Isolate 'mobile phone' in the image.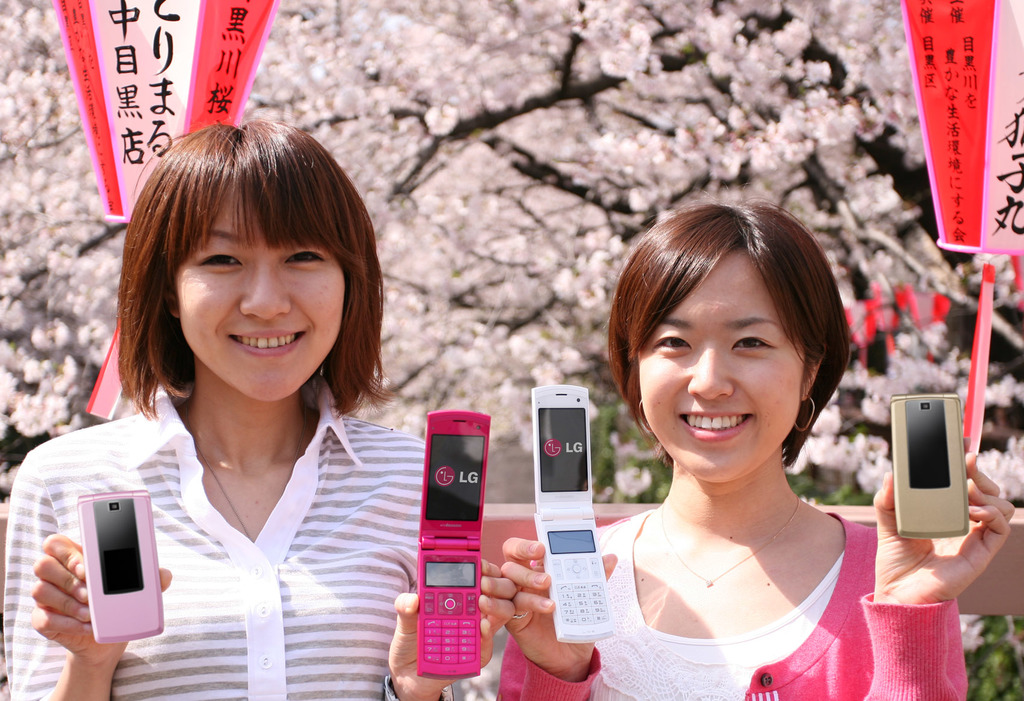
Isolated region: bbox=(886, 393, 971, 544).
